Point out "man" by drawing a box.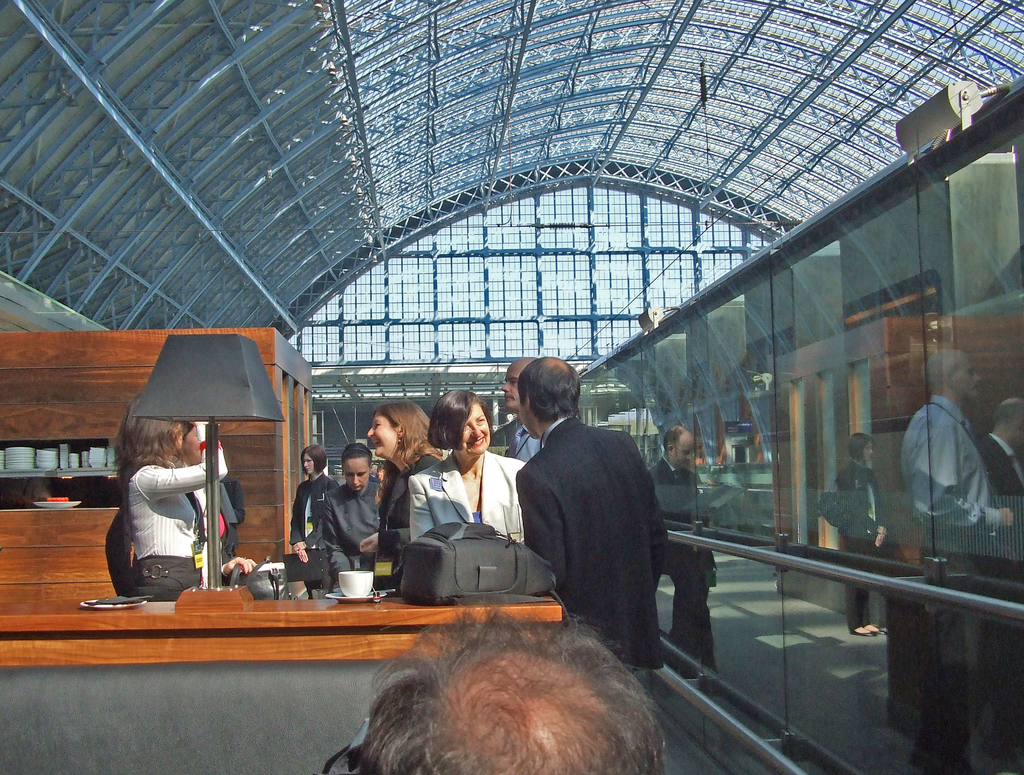
region(505, 364, 684, 689).
